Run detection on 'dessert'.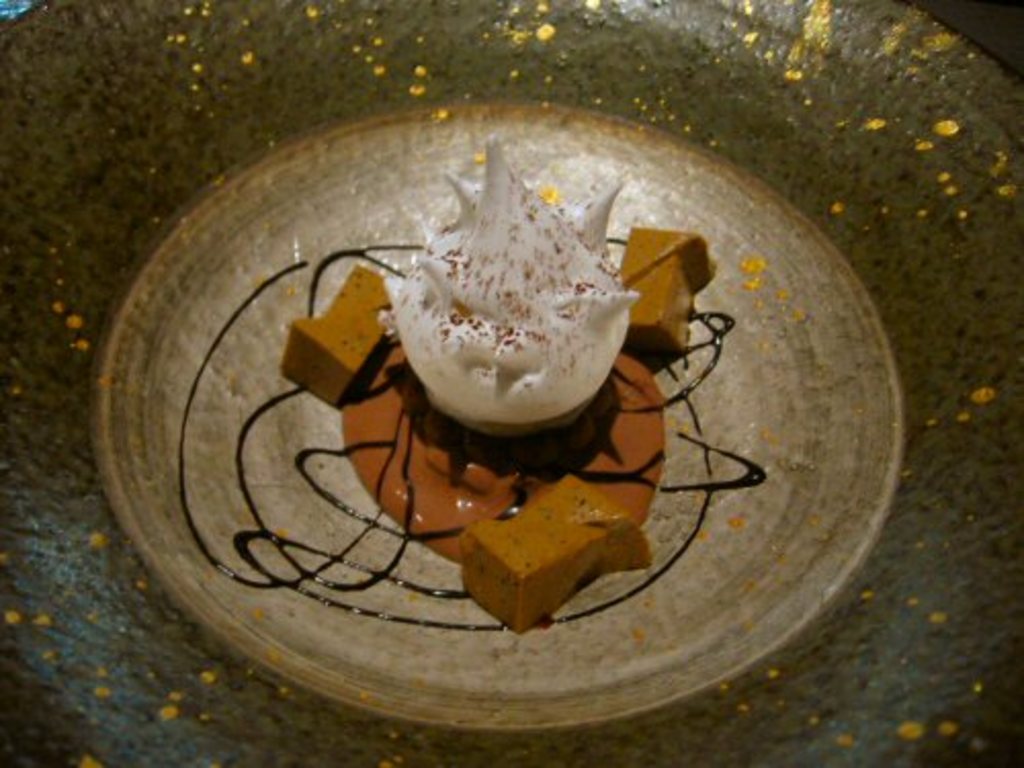
Result: 225, 207, 729, 616.
